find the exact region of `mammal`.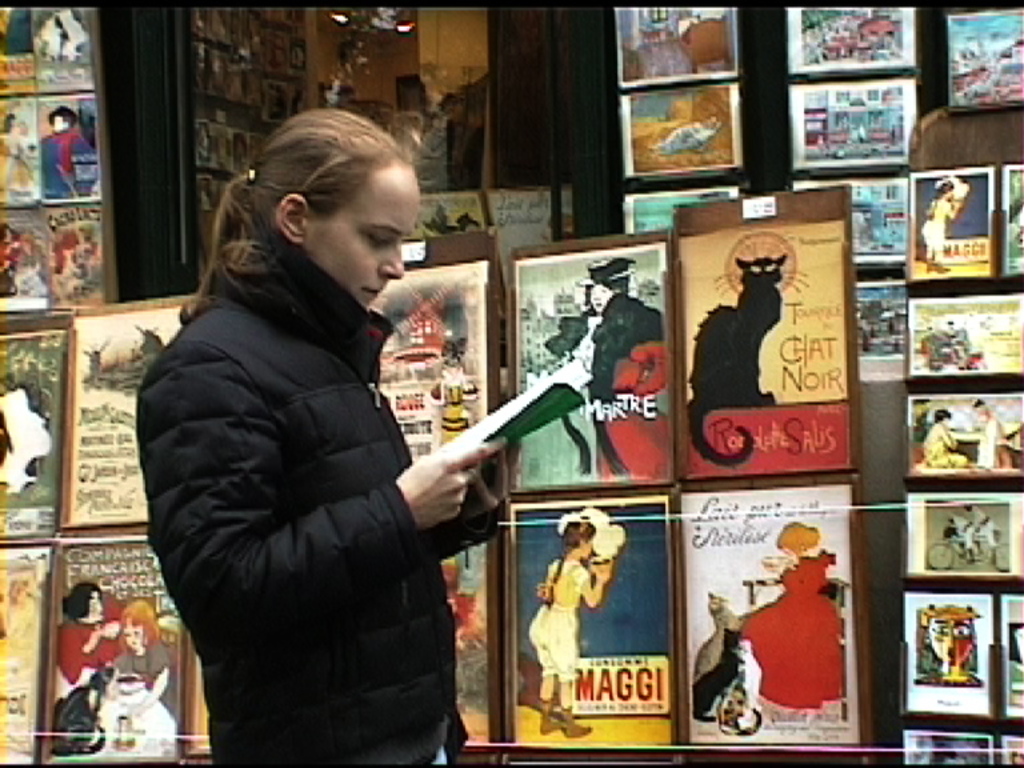
Exact region: 56,664,119,757.
